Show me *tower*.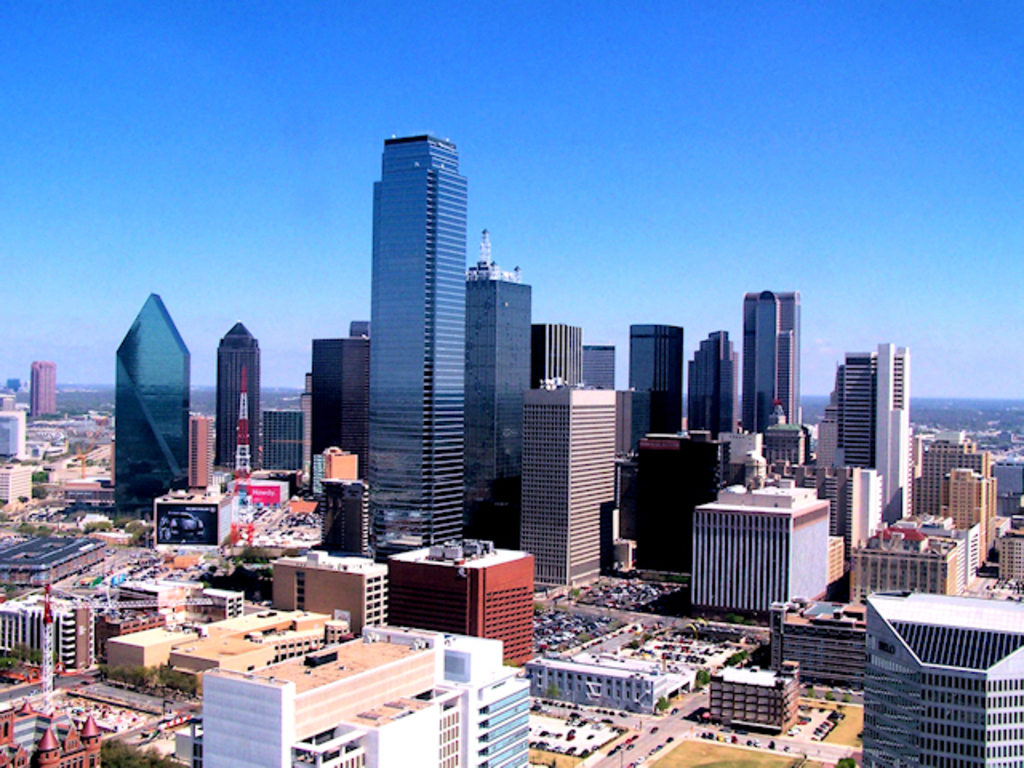
*tower* is here: x1=346, y1=114, x2=467, y2=547.
